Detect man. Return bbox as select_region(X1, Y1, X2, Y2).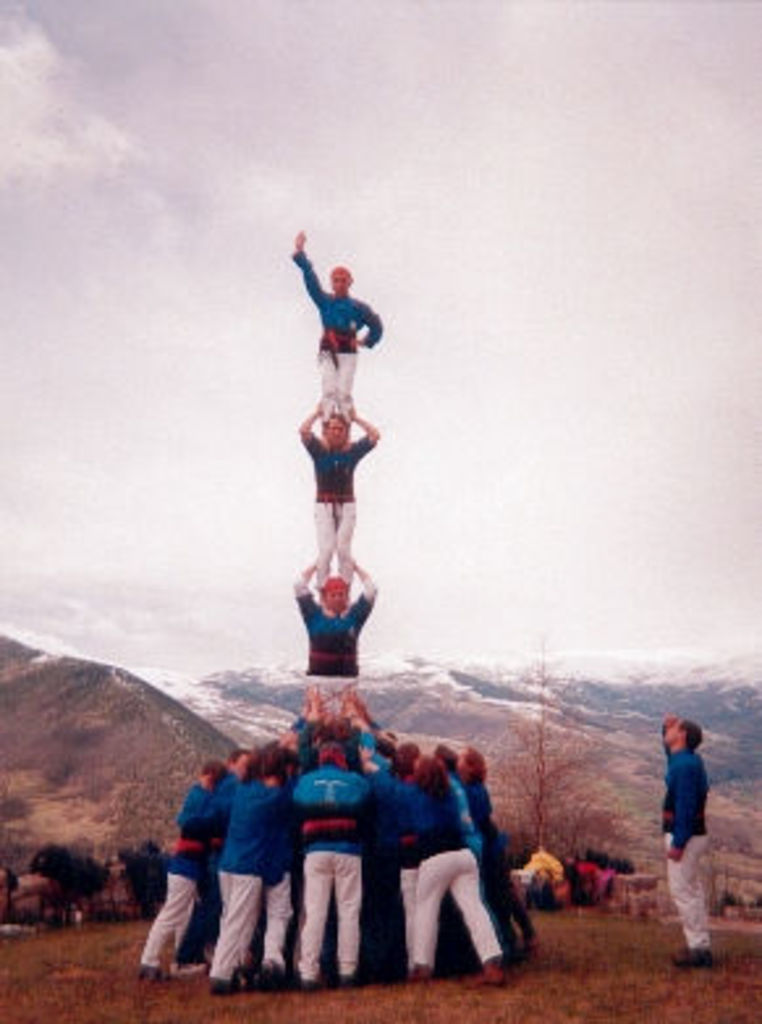
select_region(291, 230, 382, 430).
